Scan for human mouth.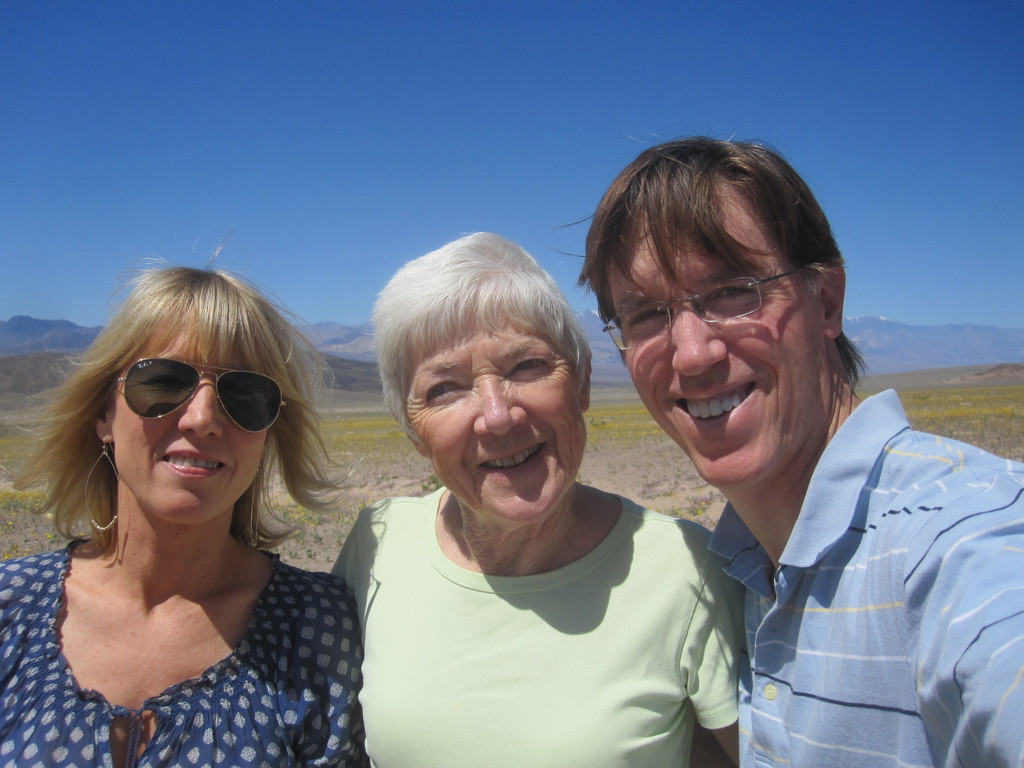
Scan result: [x1=469, y1=435, x2=551, y2=474].
